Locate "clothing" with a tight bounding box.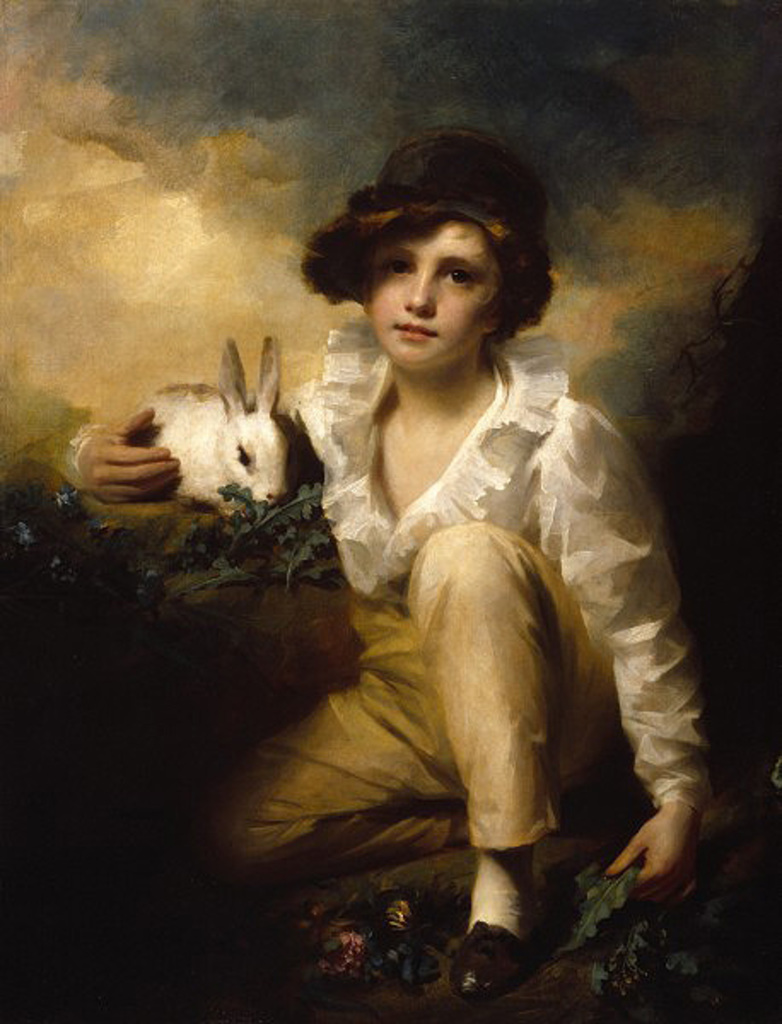
[left=306, top=287, right=680, bottom=910].
